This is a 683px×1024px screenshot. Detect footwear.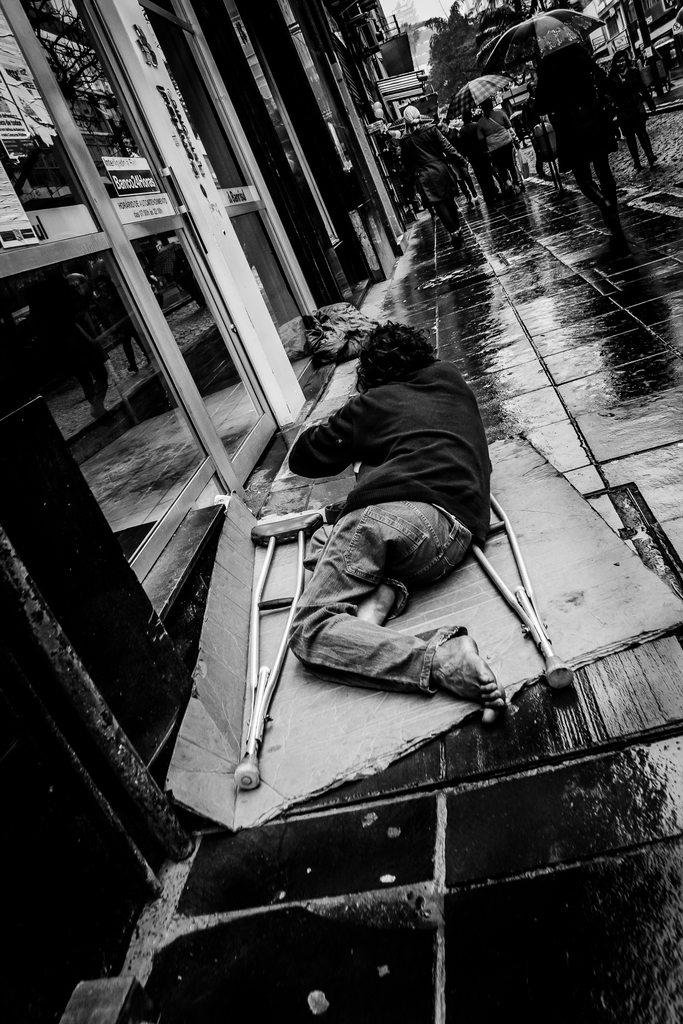
(648,155,661,165).
